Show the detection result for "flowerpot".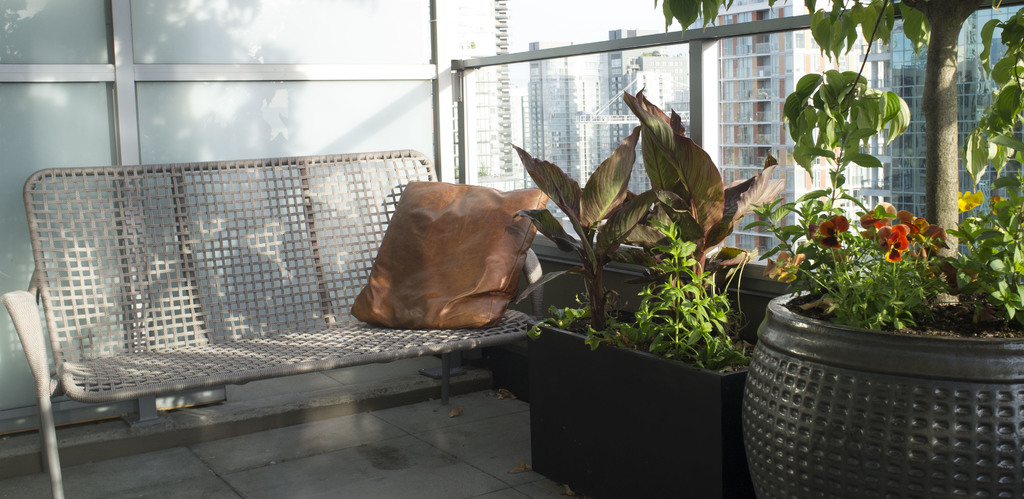
{"left": 531, "top": 294, "right": 748, "bottom": 493}.
